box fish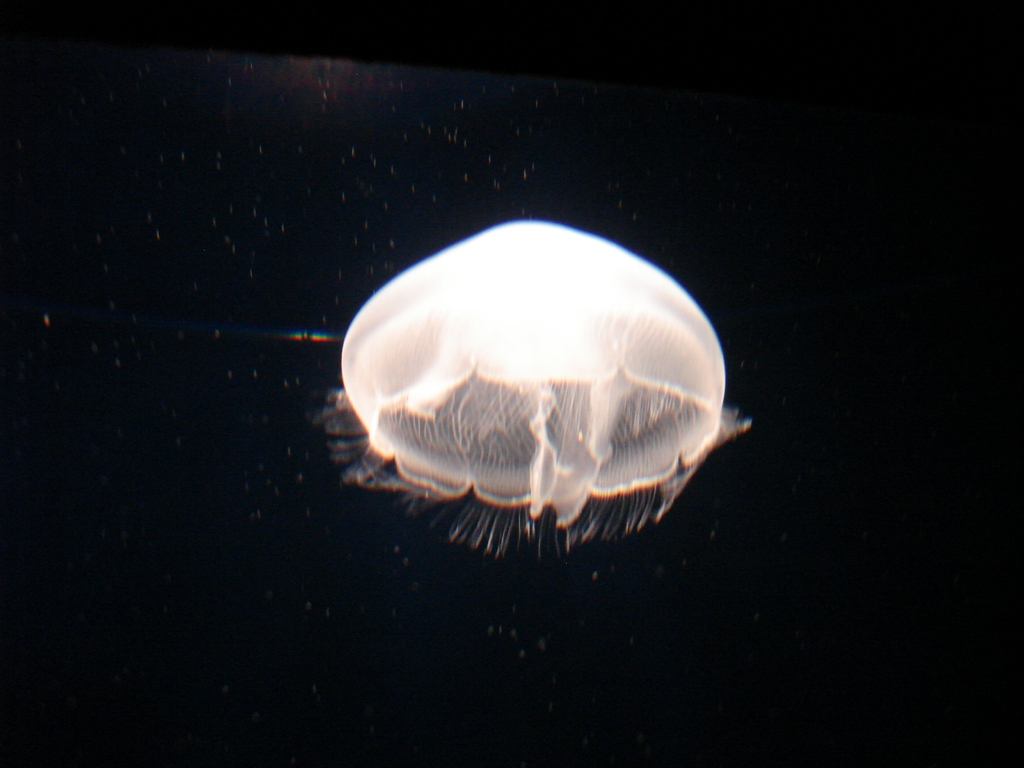
box=[304, 220, 740, 555]
